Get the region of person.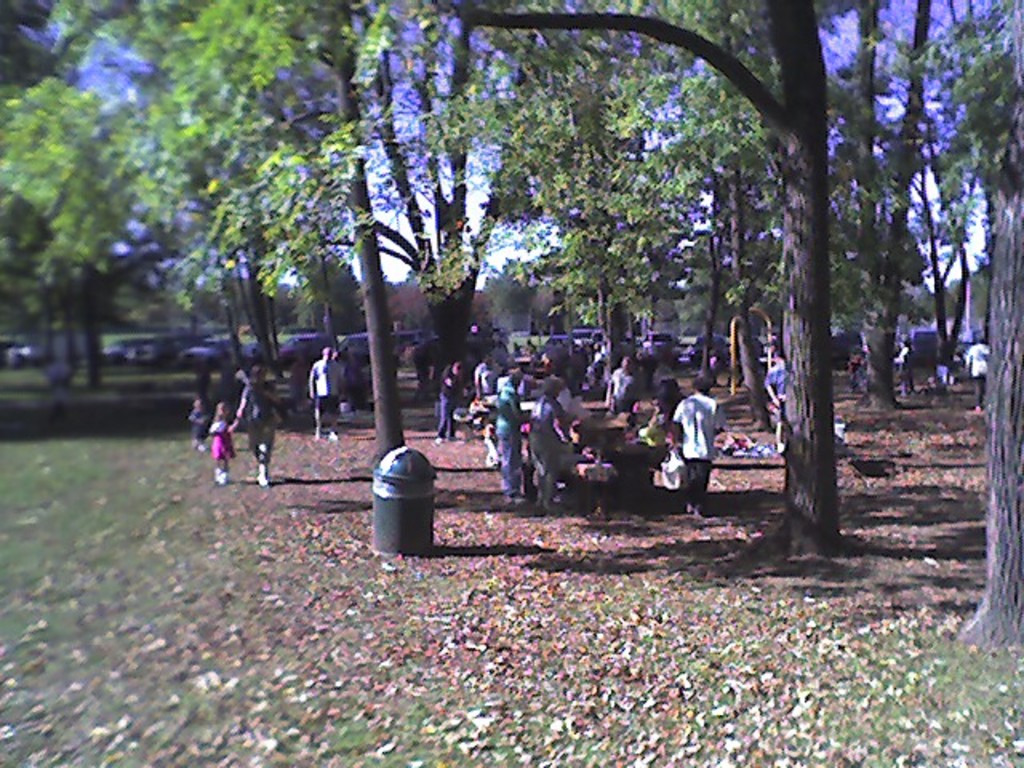
pyautogui.locateOnScreen(528, 381, 570, 498).
